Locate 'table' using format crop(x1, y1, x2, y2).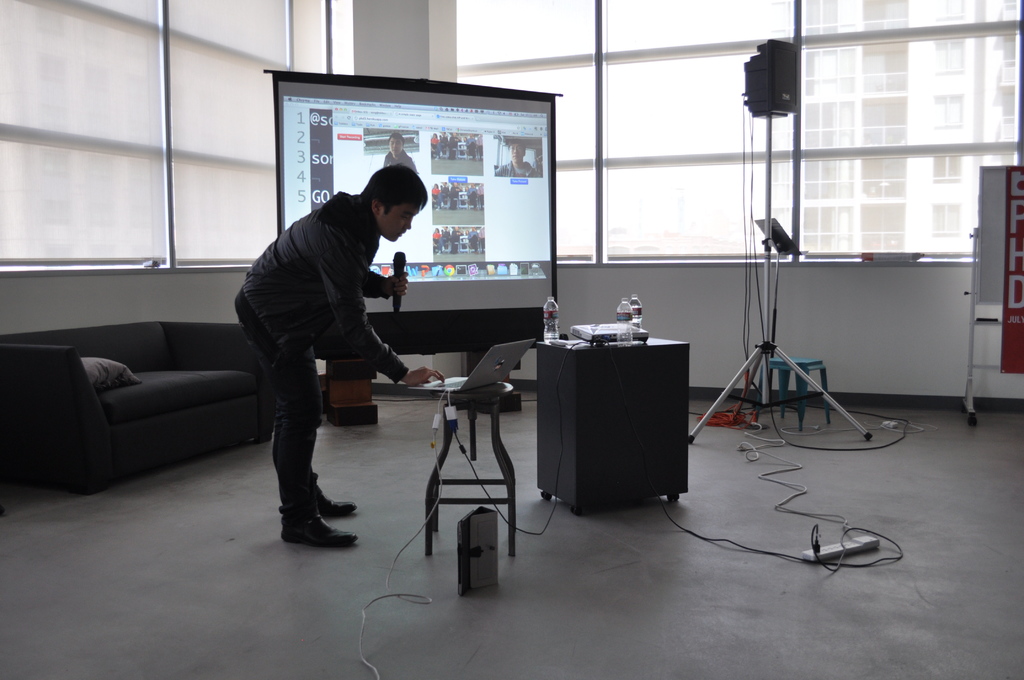
crop(515, 311, 717, 521).
